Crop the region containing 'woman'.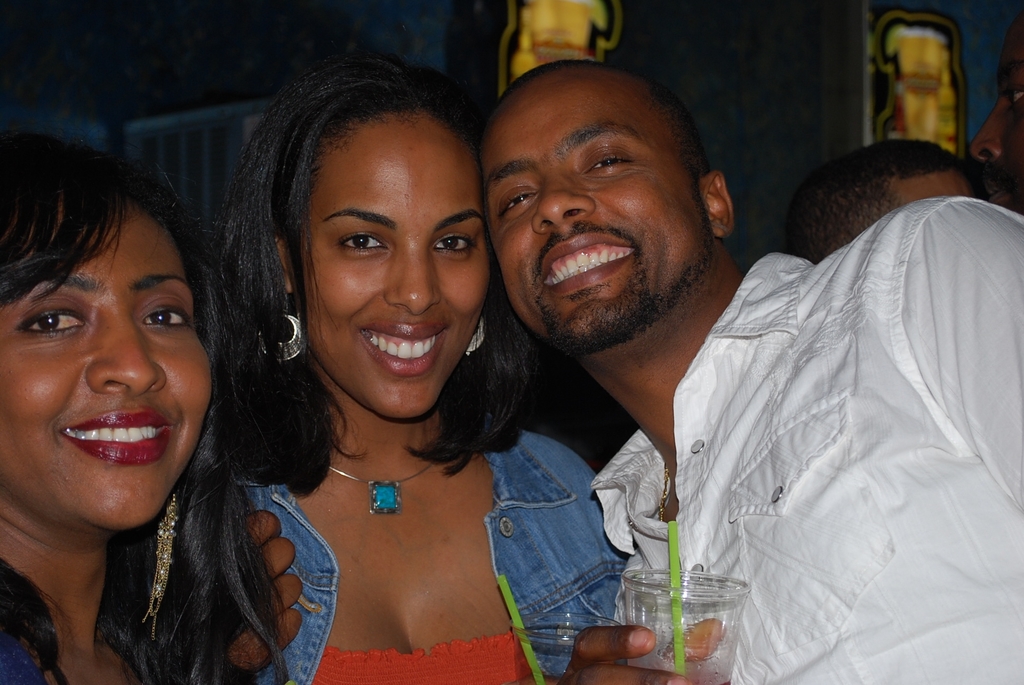
Crop region: (205,56,672,684).
